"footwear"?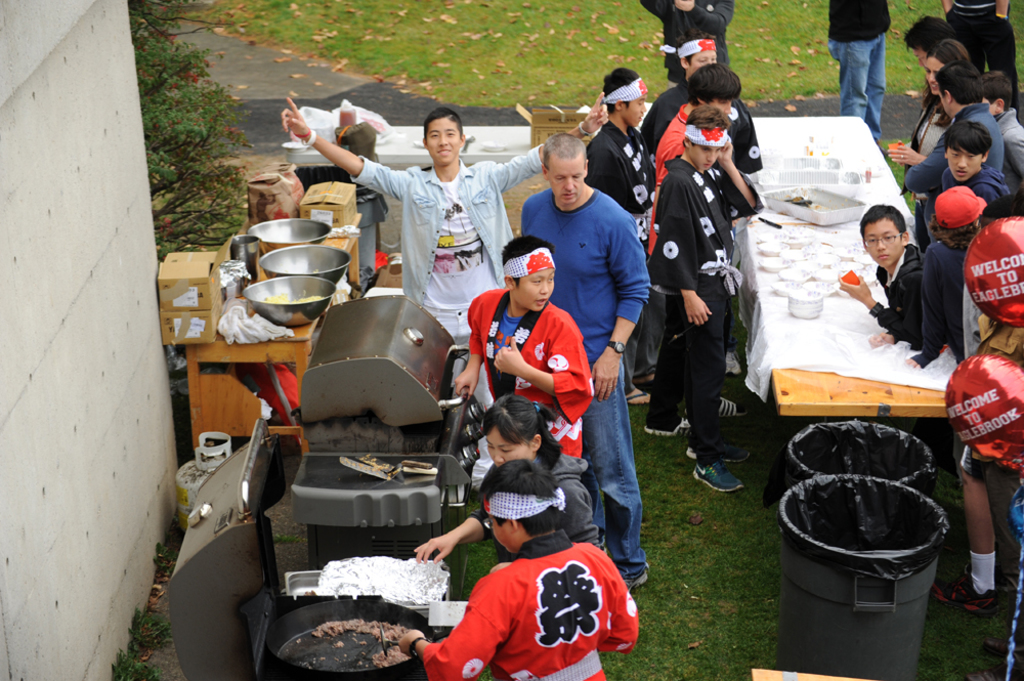
pyautogui.locateOnScreen(644, 415, 693, 440)
